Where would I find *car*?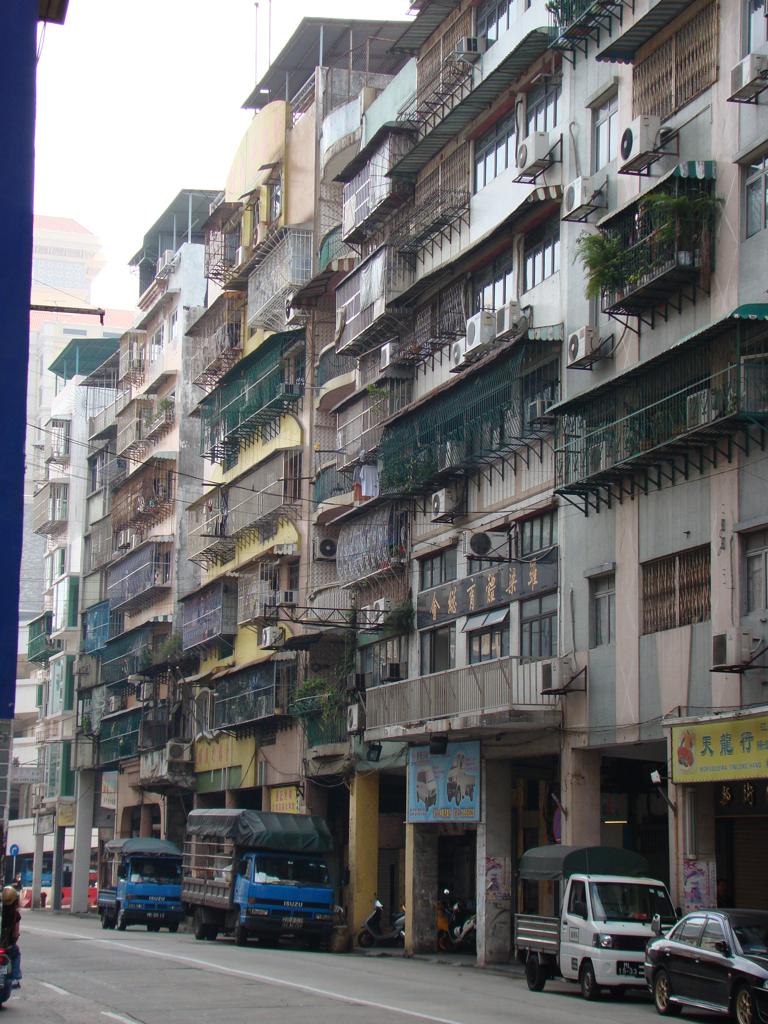
At 659 905 759 1012.
